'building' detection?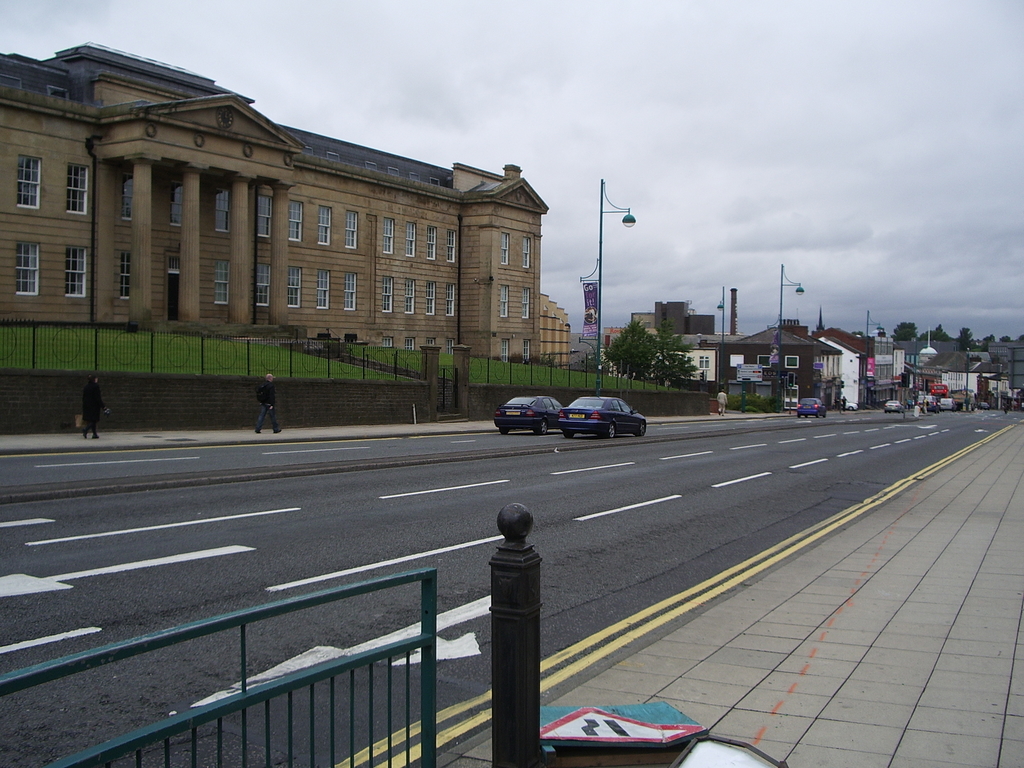
0/35/550/371
